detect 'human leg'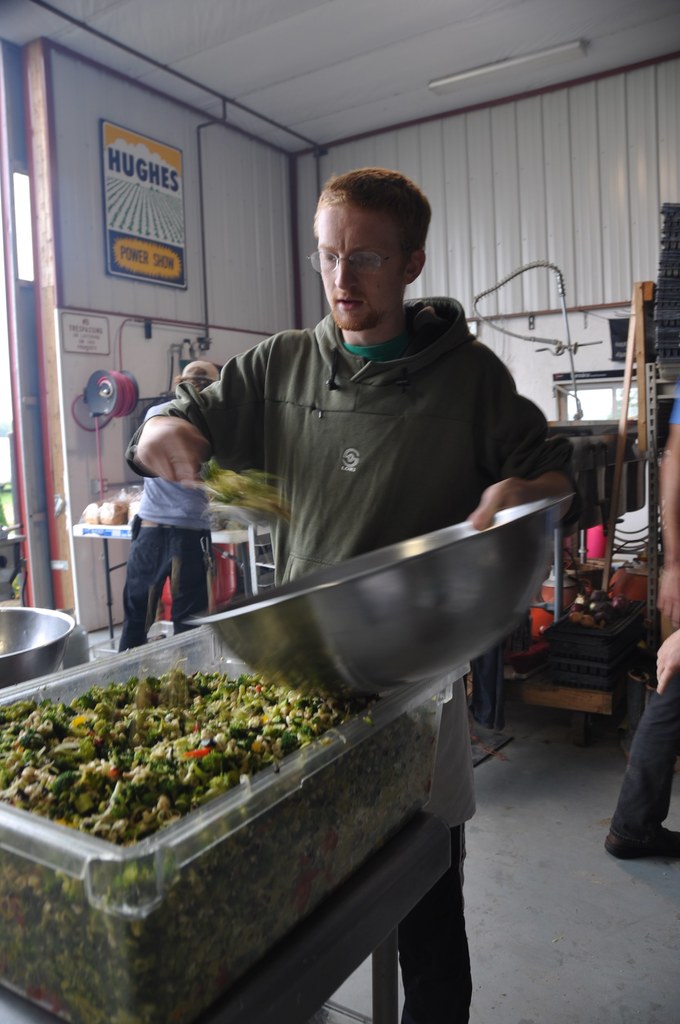
{"x1": 398, "y1": 689, "x2": 472, "y2": 1023}
